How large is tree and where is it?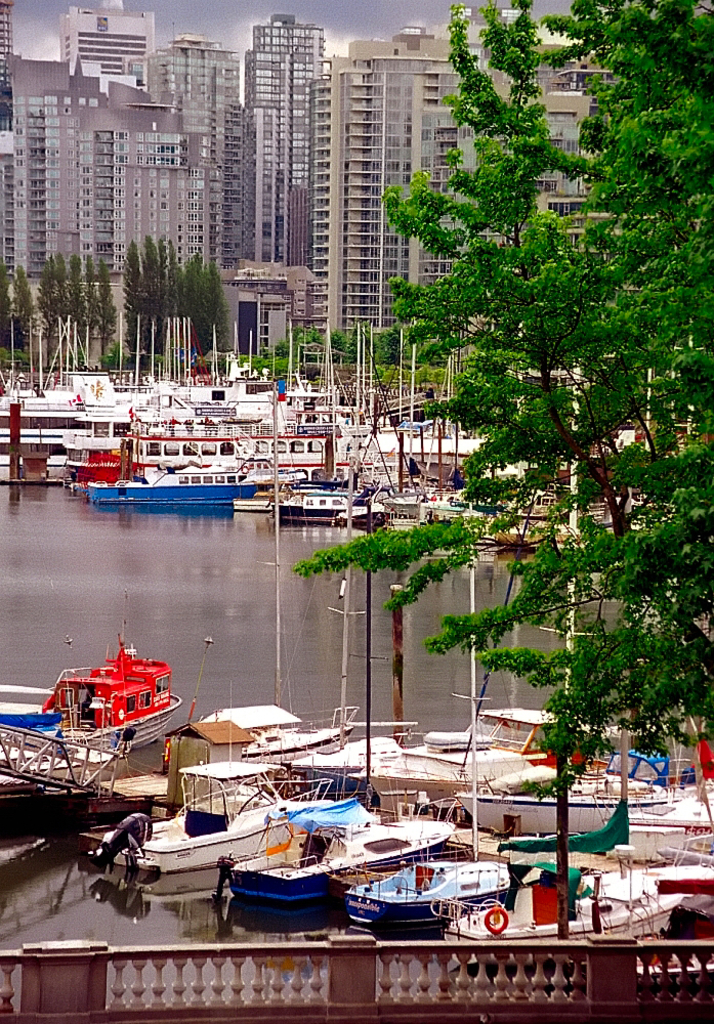
Bounding box: (0, 257, 18, 373).
